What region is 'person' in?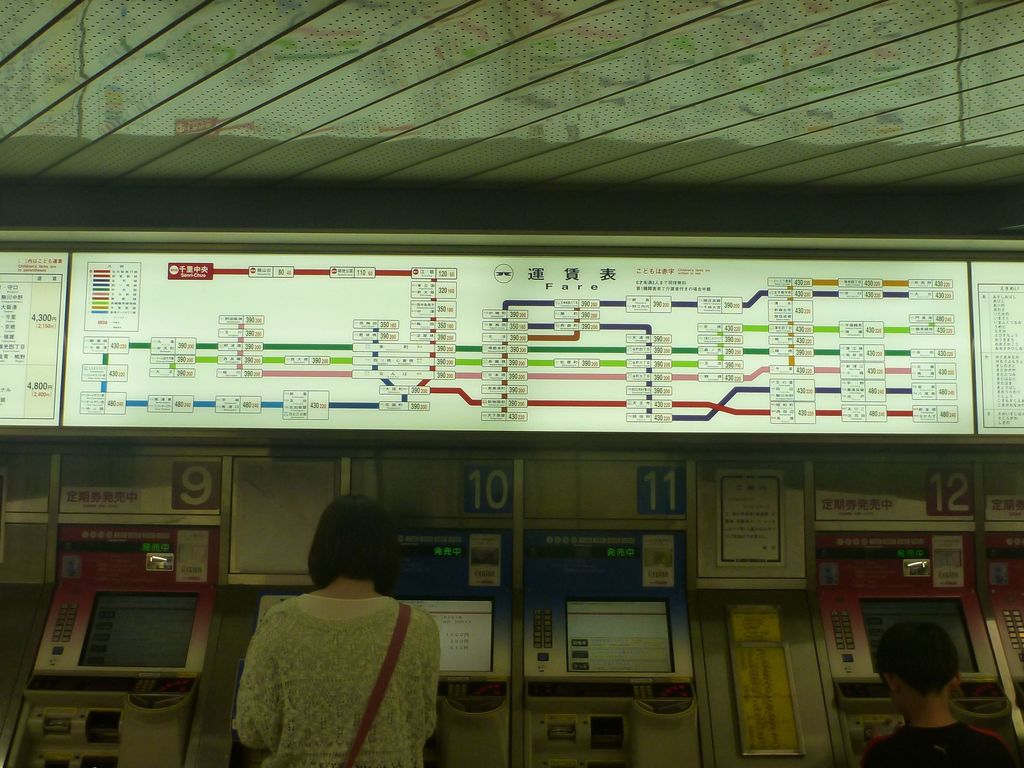
crop(866, 629, 1023, 767).
